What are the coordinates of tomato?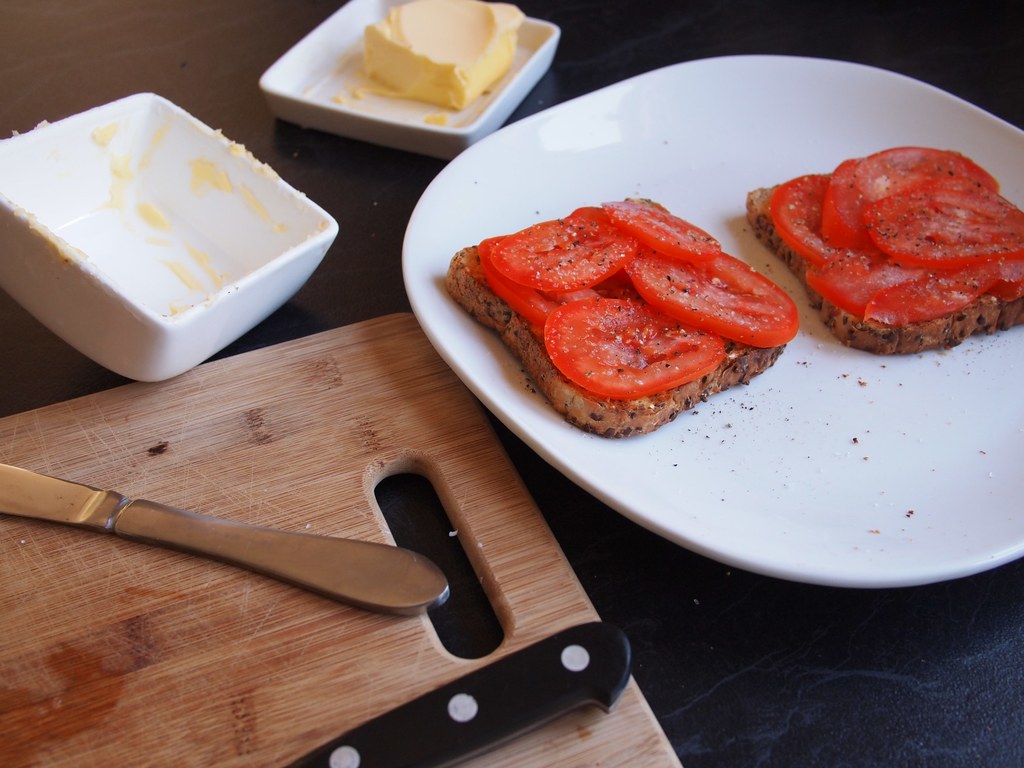
814/143/1011/257.
